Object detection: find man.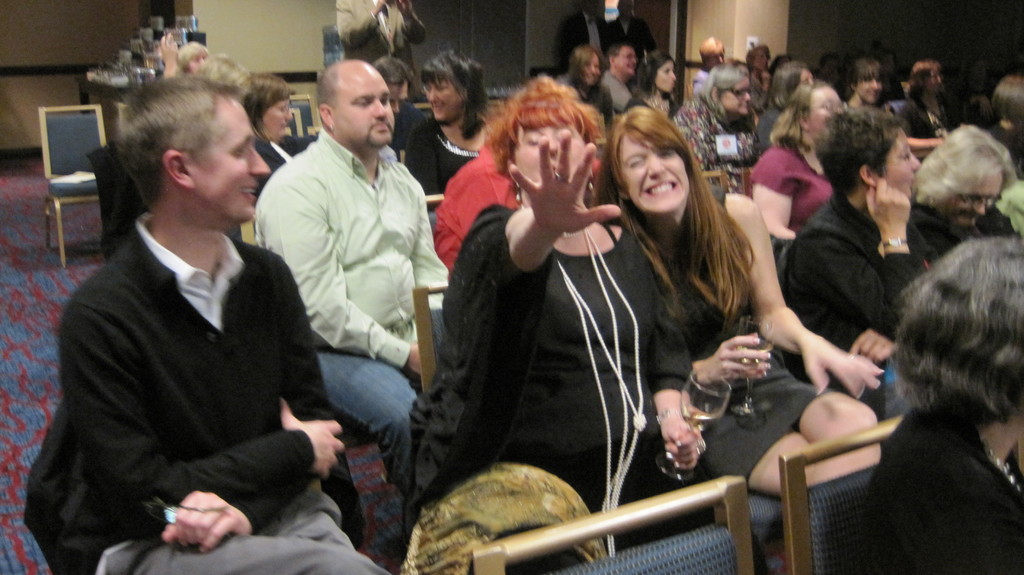
bbox=(30, 53, 351, 574).
